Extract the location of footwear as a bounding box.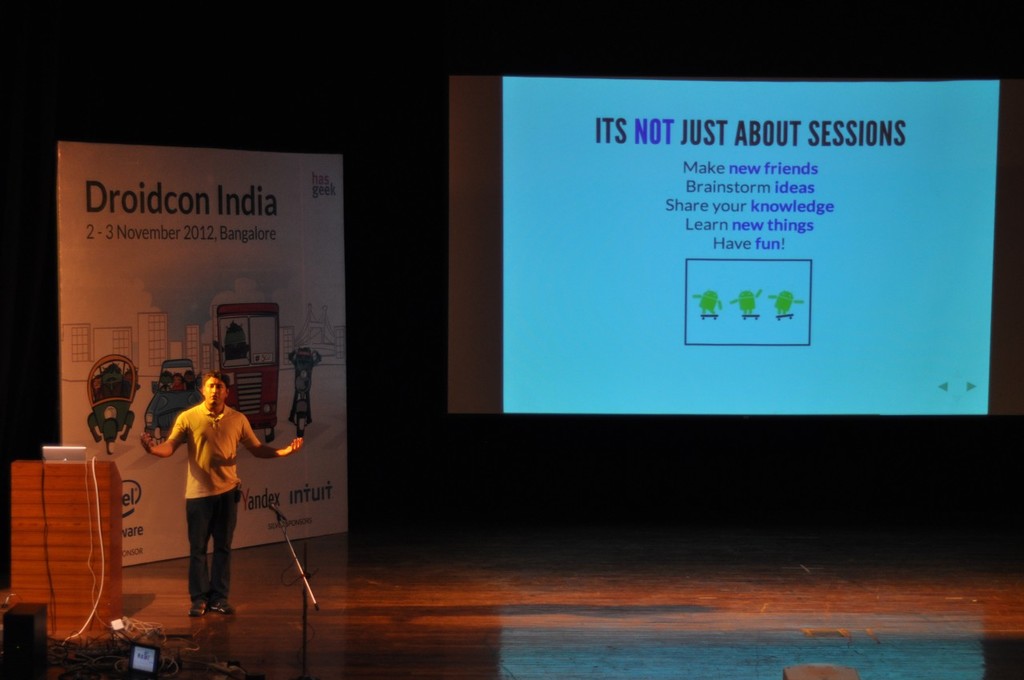
<box>209,599,233,617</box>.
